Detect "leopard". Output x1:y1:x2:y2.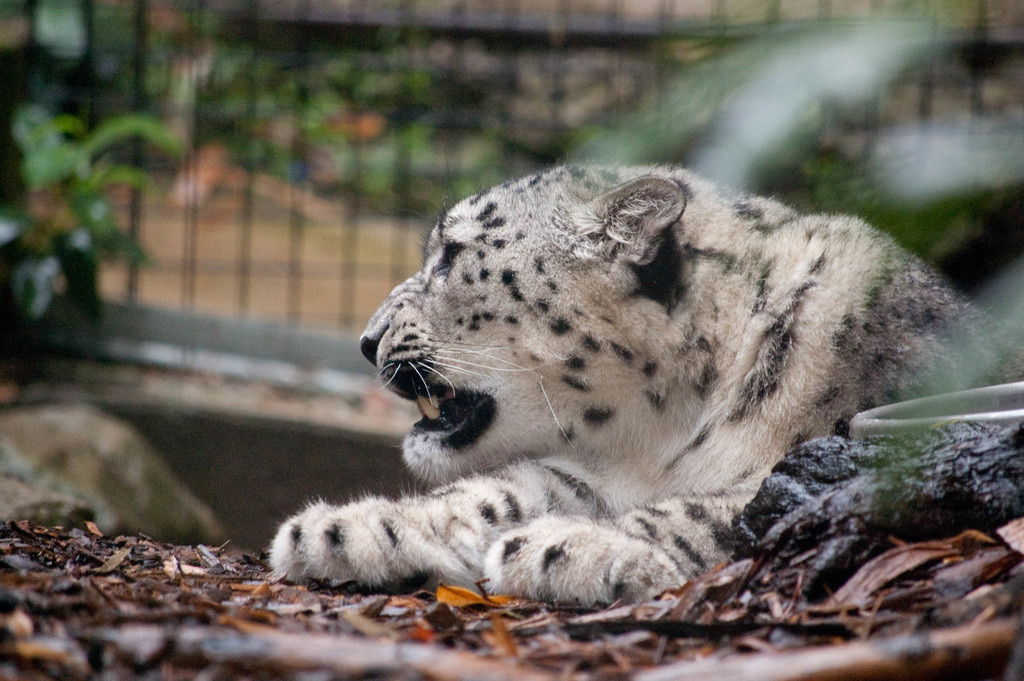
263:166:1023:610.
